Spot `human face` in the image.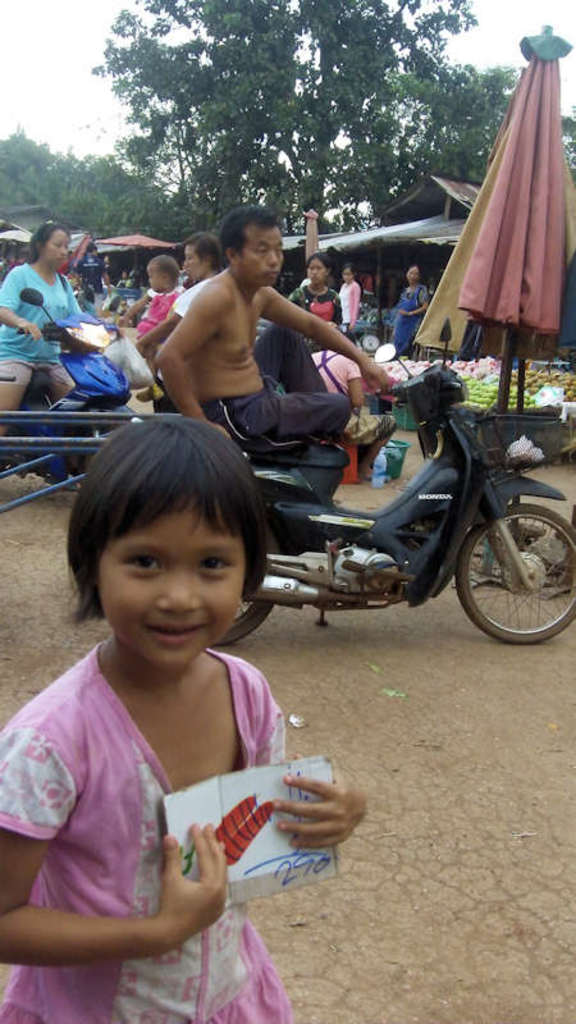
`human face` found at 340:269:349:278.
